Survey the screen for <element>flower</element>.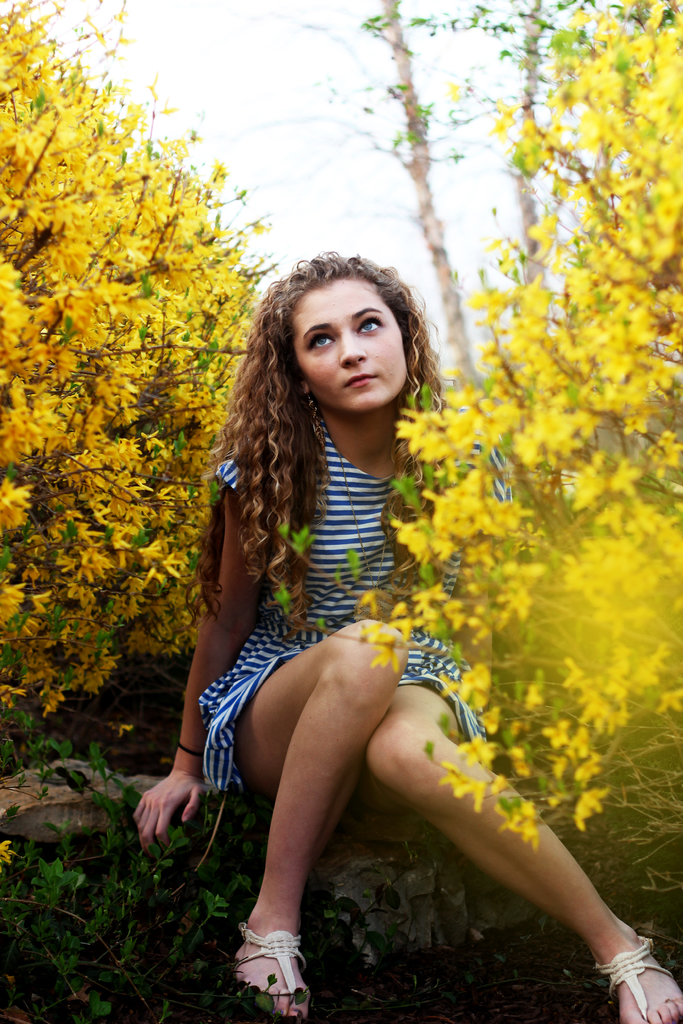
Survey found: <region>498, 812, 541, 847</region>.
